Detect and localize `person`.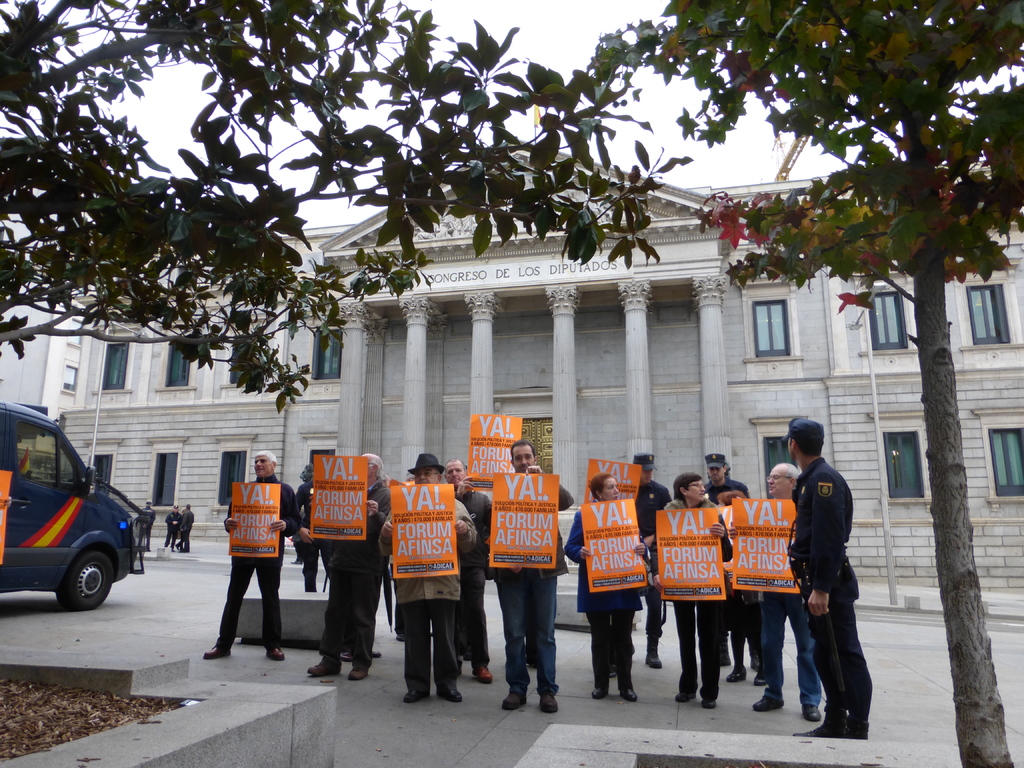
Localized at 375 456 482 707.
